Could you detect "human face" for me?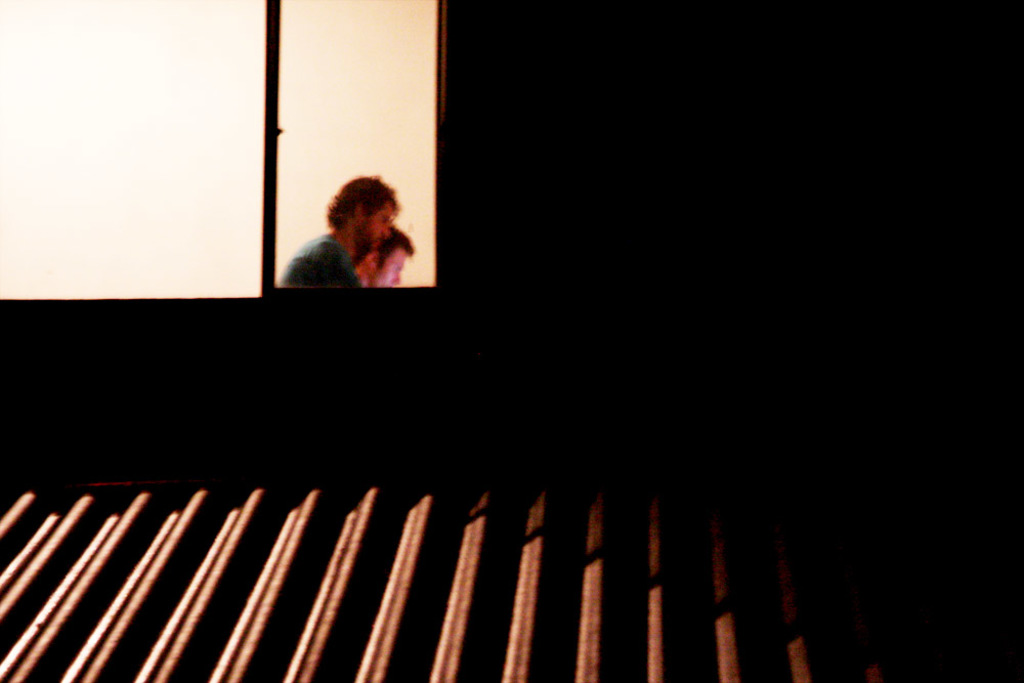
Detection result: 364/196/400/245.
